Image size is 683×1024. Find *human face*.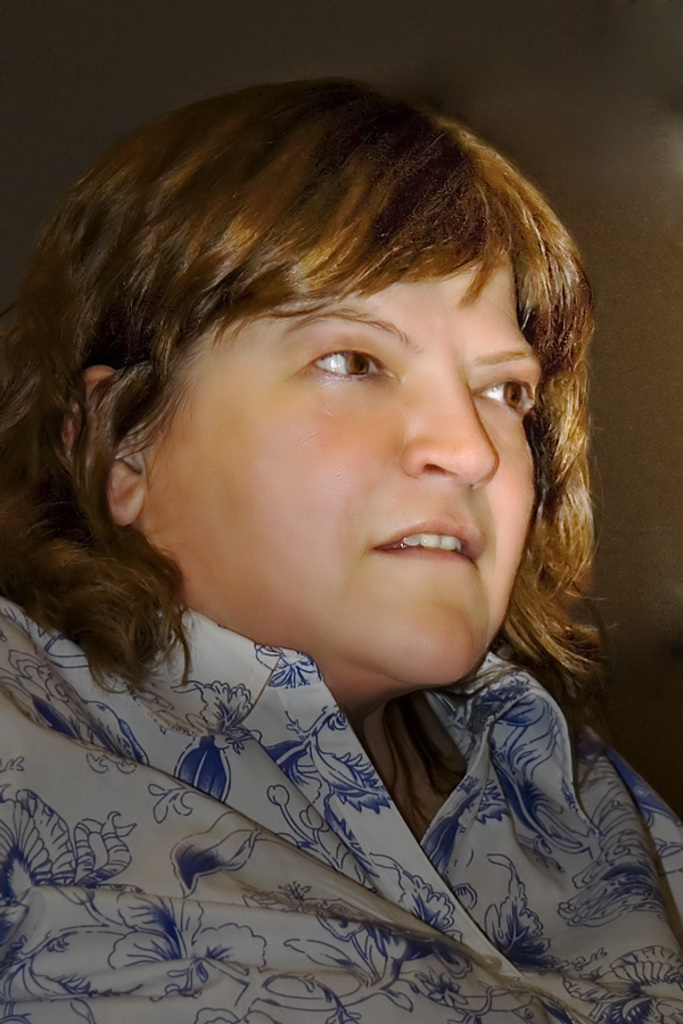
[x1=147, y1=232, x2=537, y2=683].
